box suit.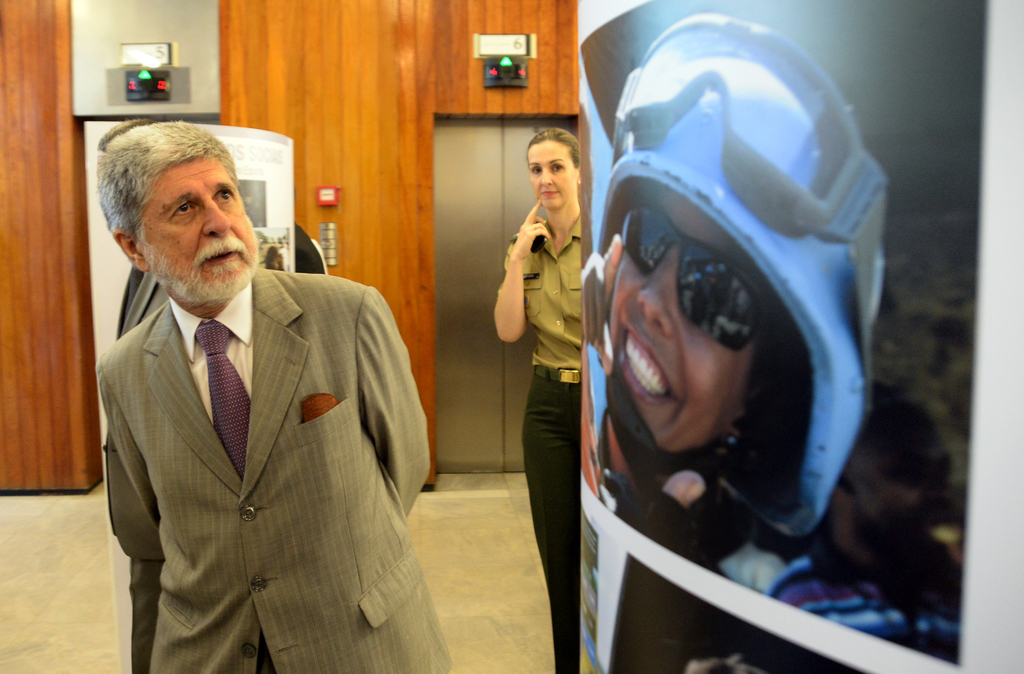
<box>87,168,433,665</box>.
